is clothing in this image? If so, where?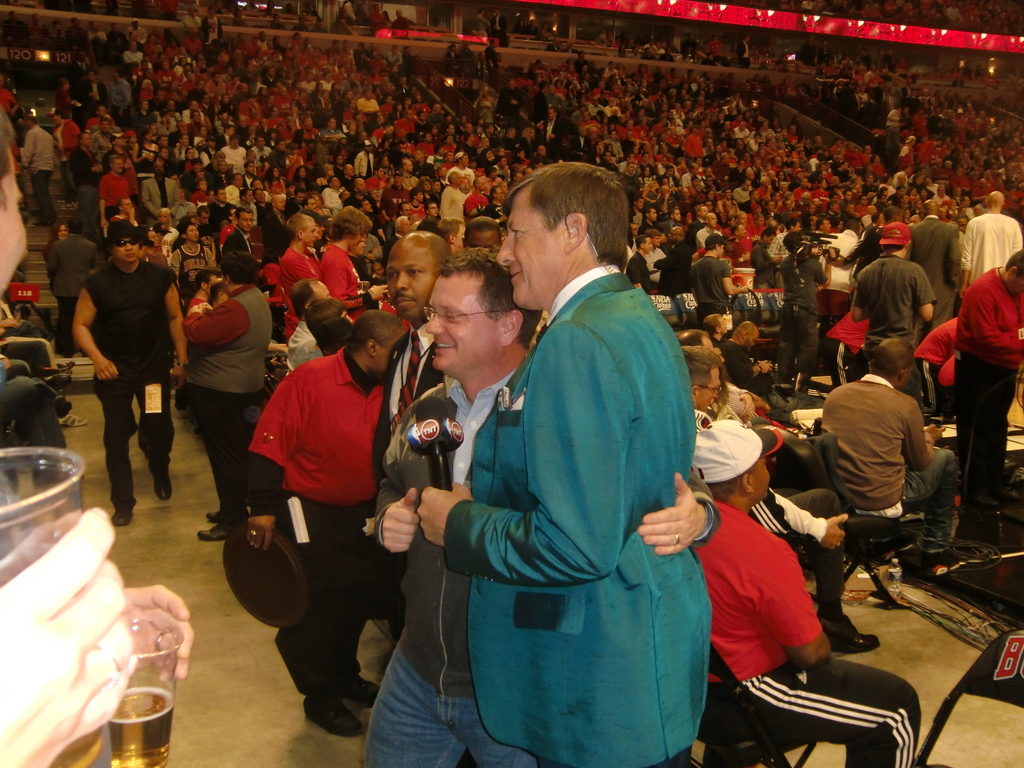
Yes, at 239:343:401:696.
